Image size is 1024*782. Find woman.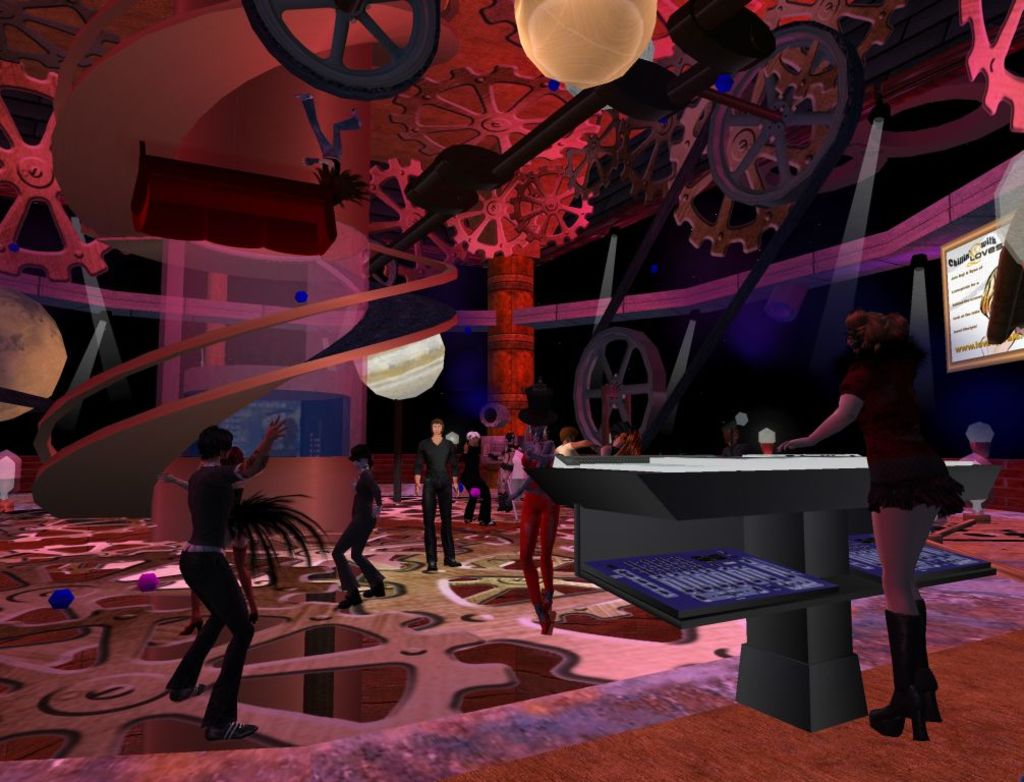
<box>174,407,292,753</box>.
